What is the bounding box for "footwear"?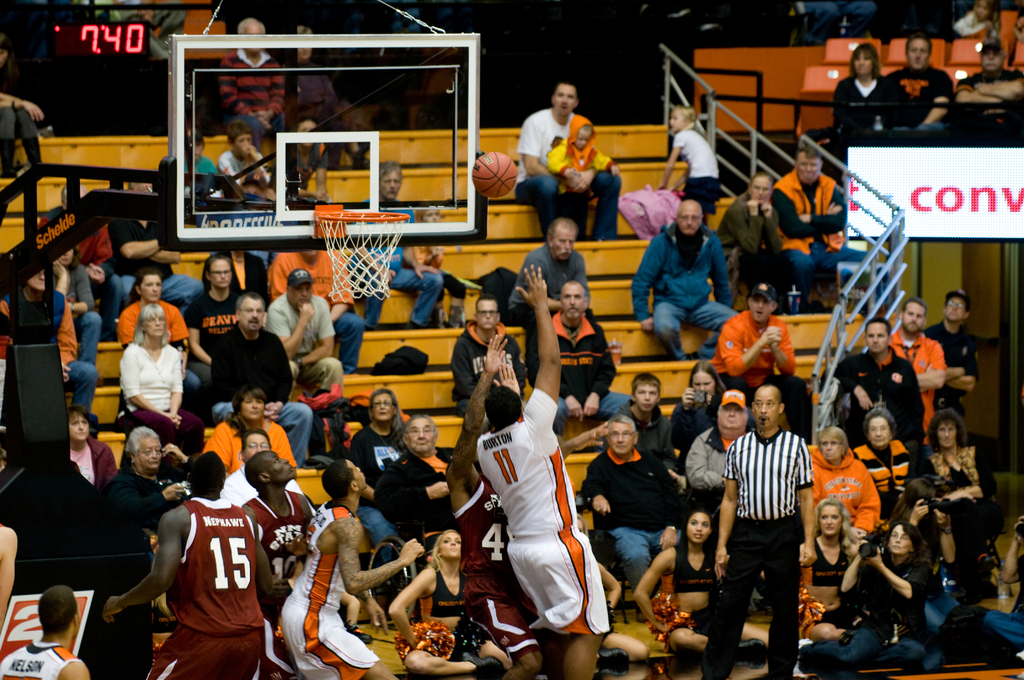
{"x1": 736, "y1": 639, "x2": 772, "y2": 665}.
